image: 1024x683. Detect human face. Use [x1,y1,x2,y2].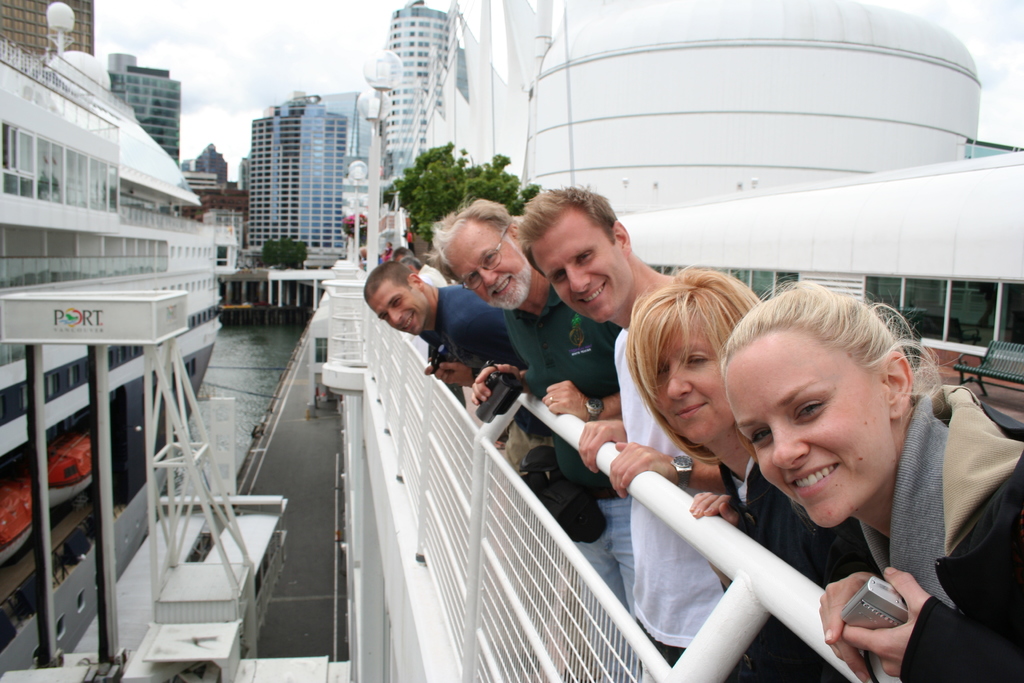
[653,311,730,447].
